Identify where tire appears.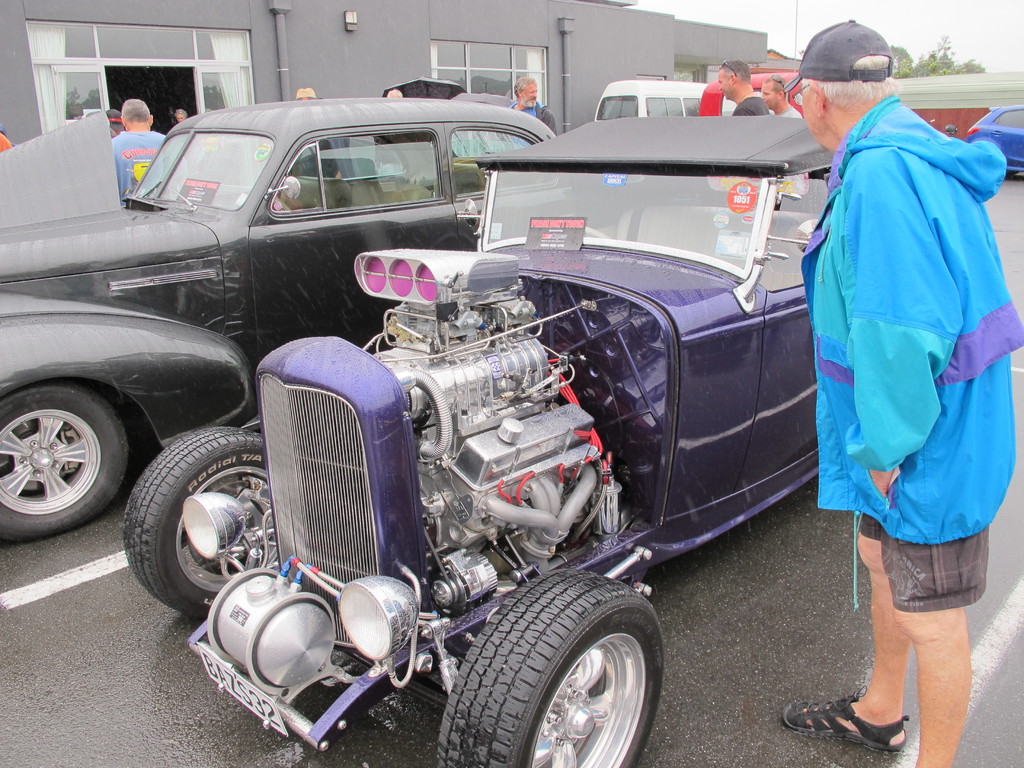
Appears at x1=442 y1=575 x2=654 y2=762.
